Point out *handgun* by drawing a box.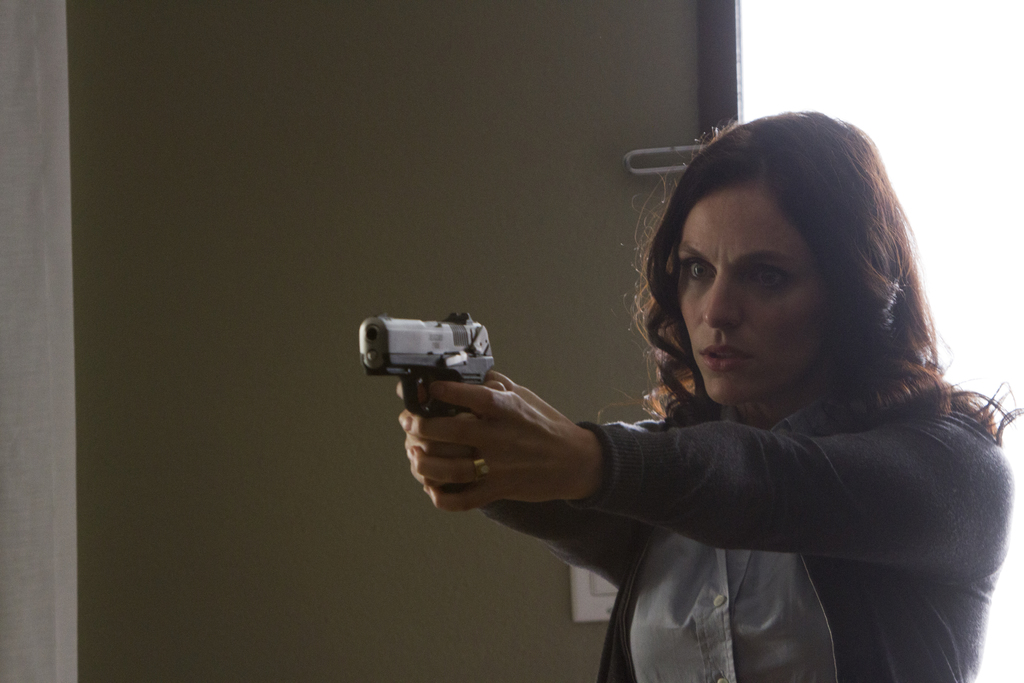
[left=356, top=309, right=492, bottom=497].
